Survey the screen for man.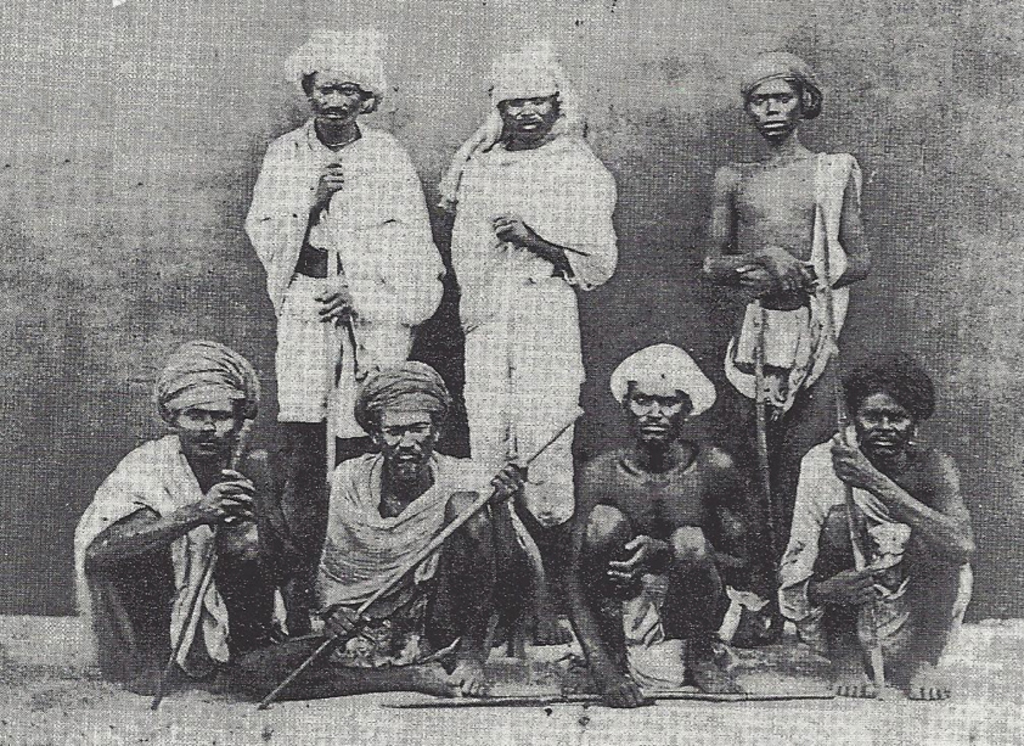
Survey found: x1=776, y1=341, x2=980, y2=700.
